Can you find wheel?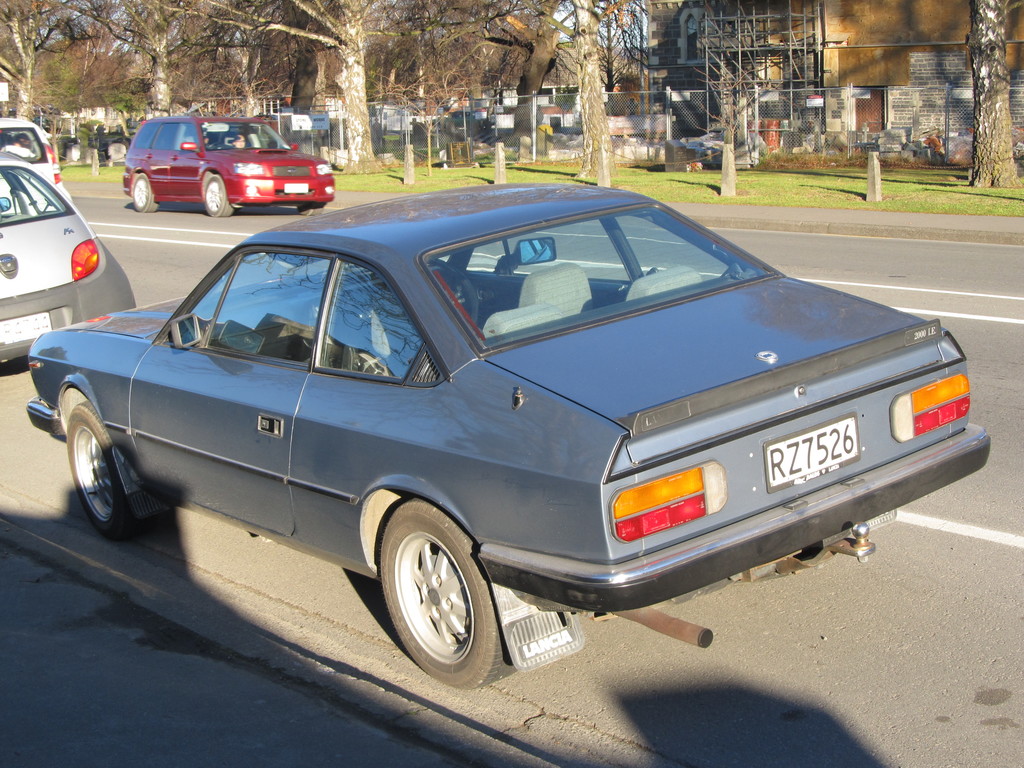
Yes, bounding box: <region>68, 399, 163, 544</region>.
